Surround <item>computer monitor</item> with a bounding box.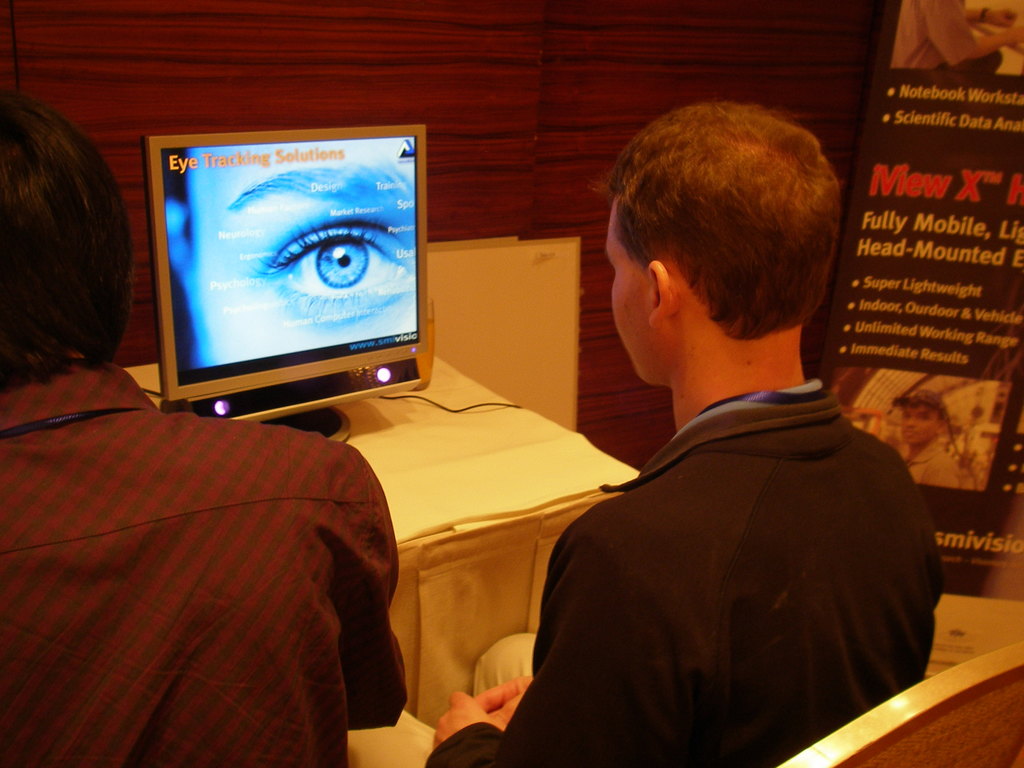
rect(131, 120, 438, 431).
